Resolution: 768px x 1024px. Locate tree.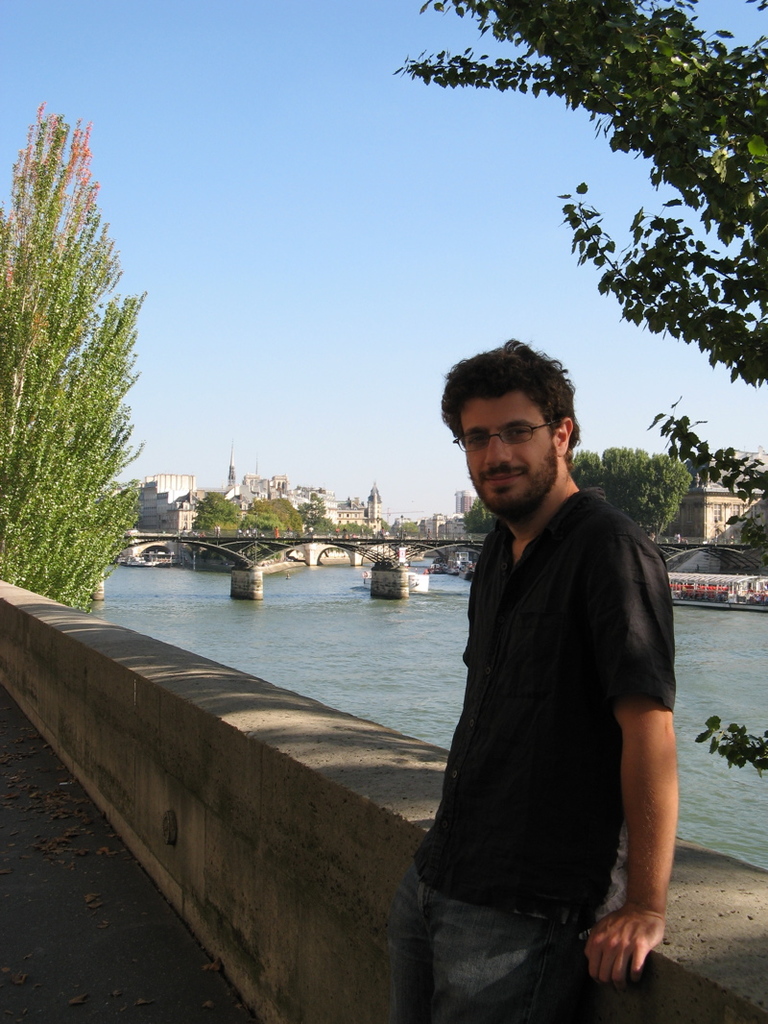
[left=1, top=89, right=163, bottom=618].
